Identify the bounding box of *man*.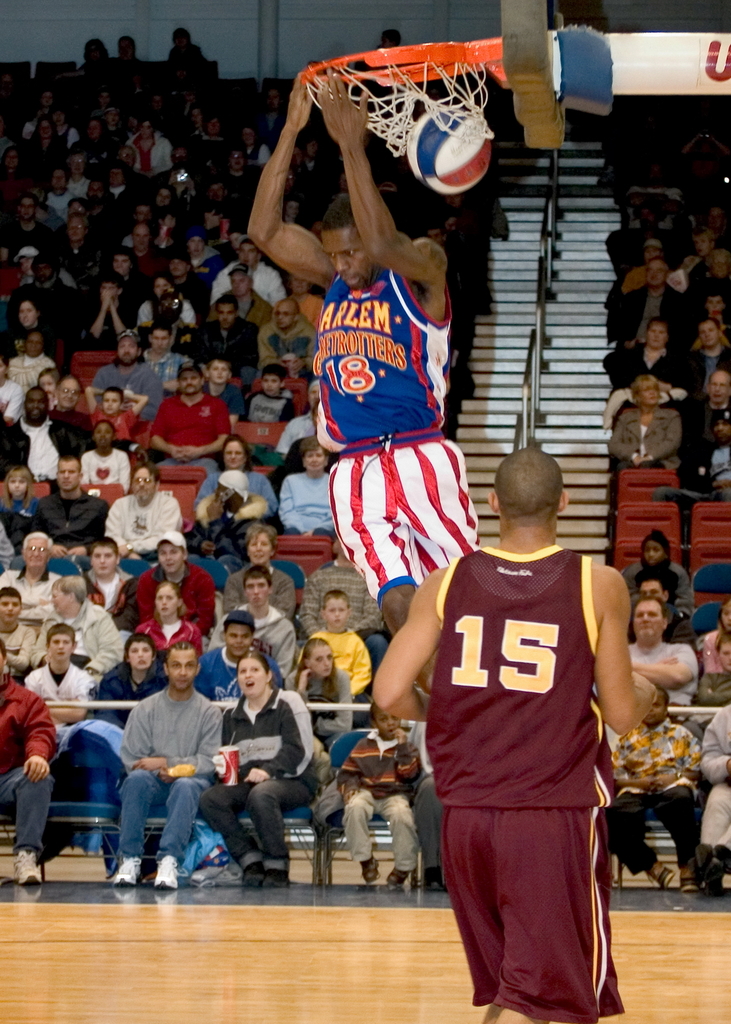
(x1=627, y1=595, x2=698, y2=711).
